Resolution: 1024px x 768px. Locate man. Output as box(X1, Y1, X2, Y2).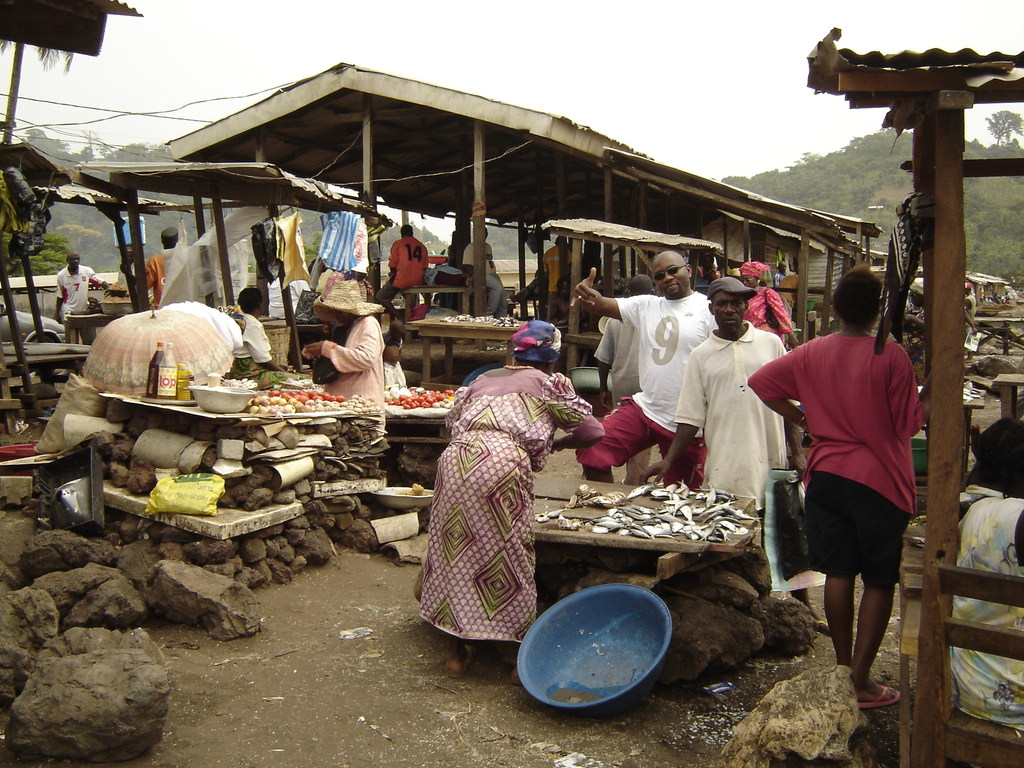
box(963, 282, 975, 325).
